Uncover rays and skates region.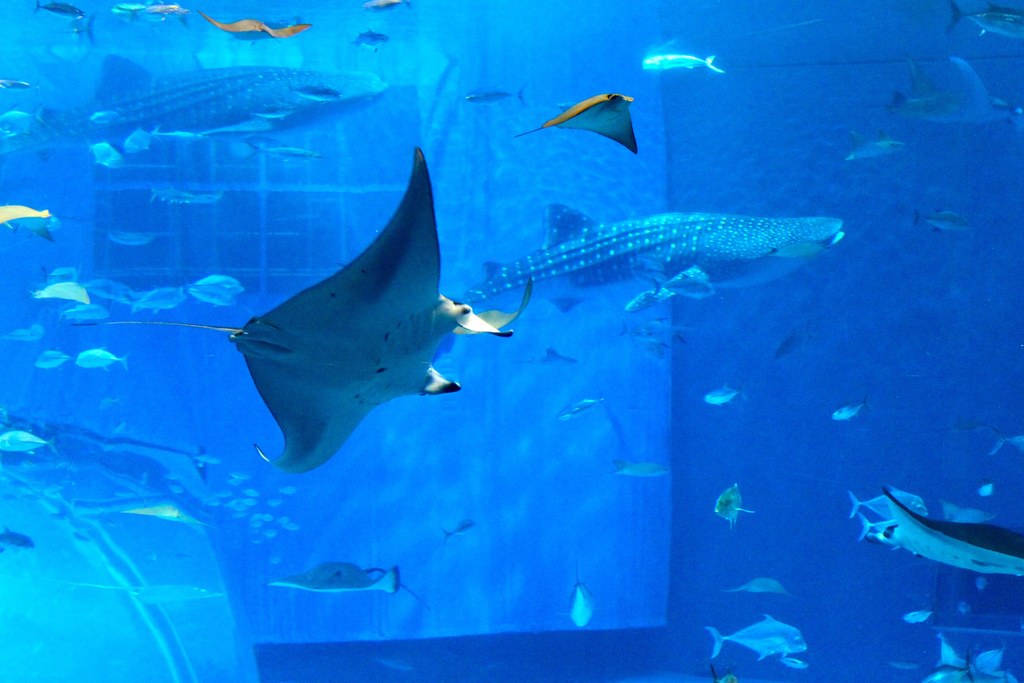
Uncovered: 885:477:1023:579.
